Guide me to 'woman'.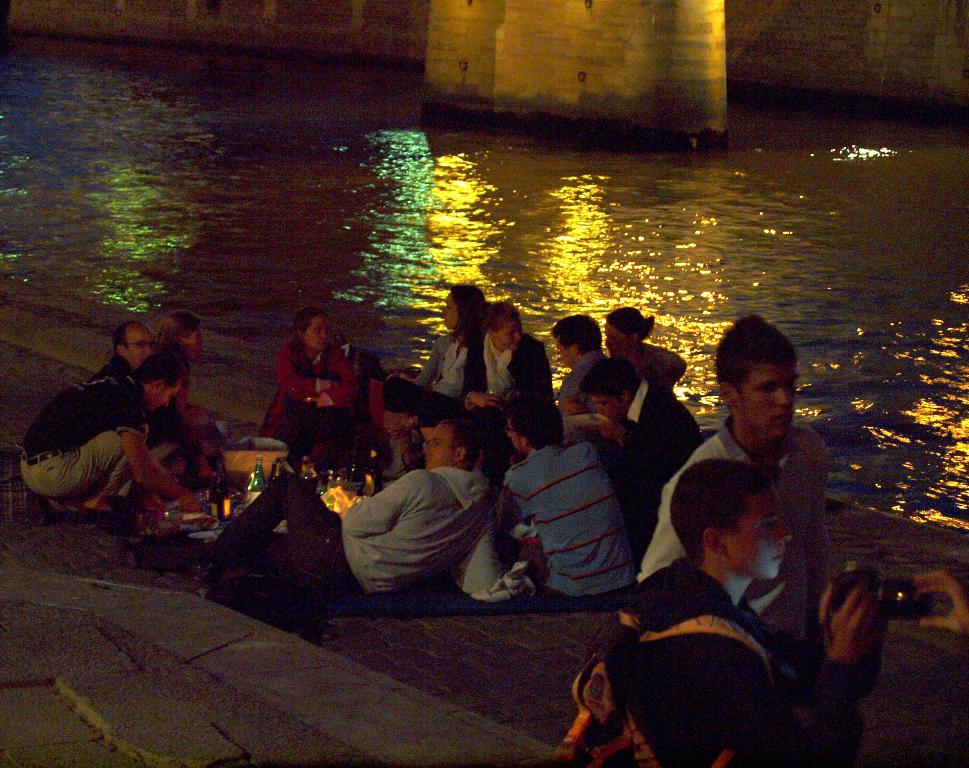
Guidance: <bbox>155, 314, 233, 453</bbox>.
